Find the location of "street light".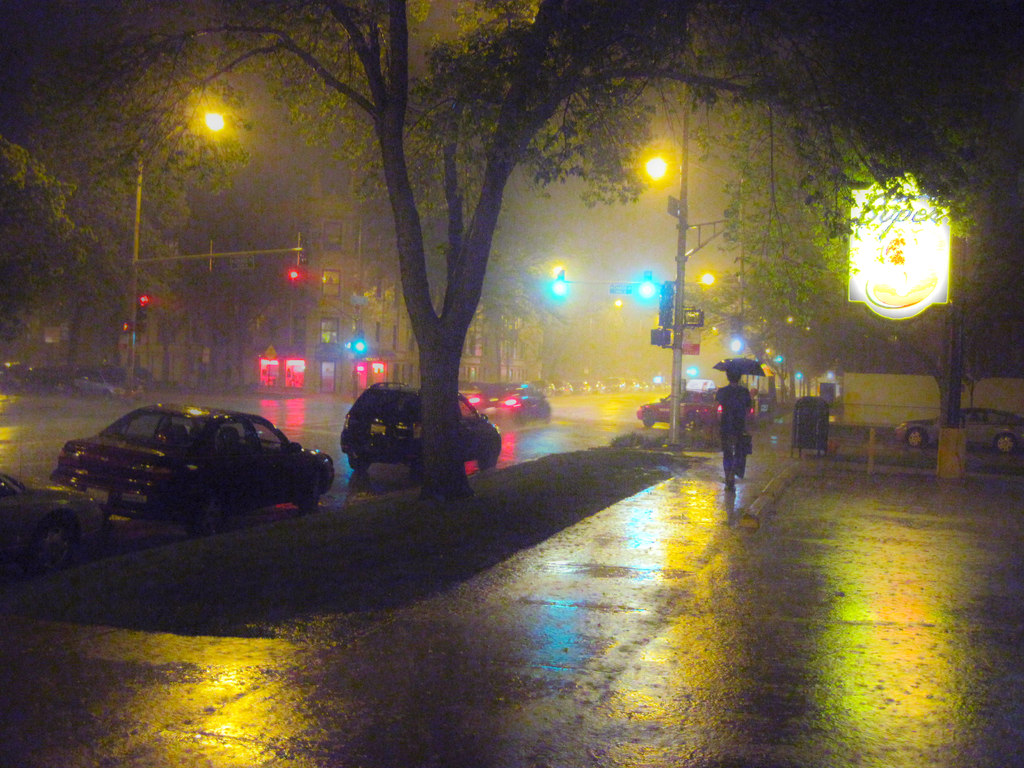
Location: bbox(124, 110, 223, 384).
